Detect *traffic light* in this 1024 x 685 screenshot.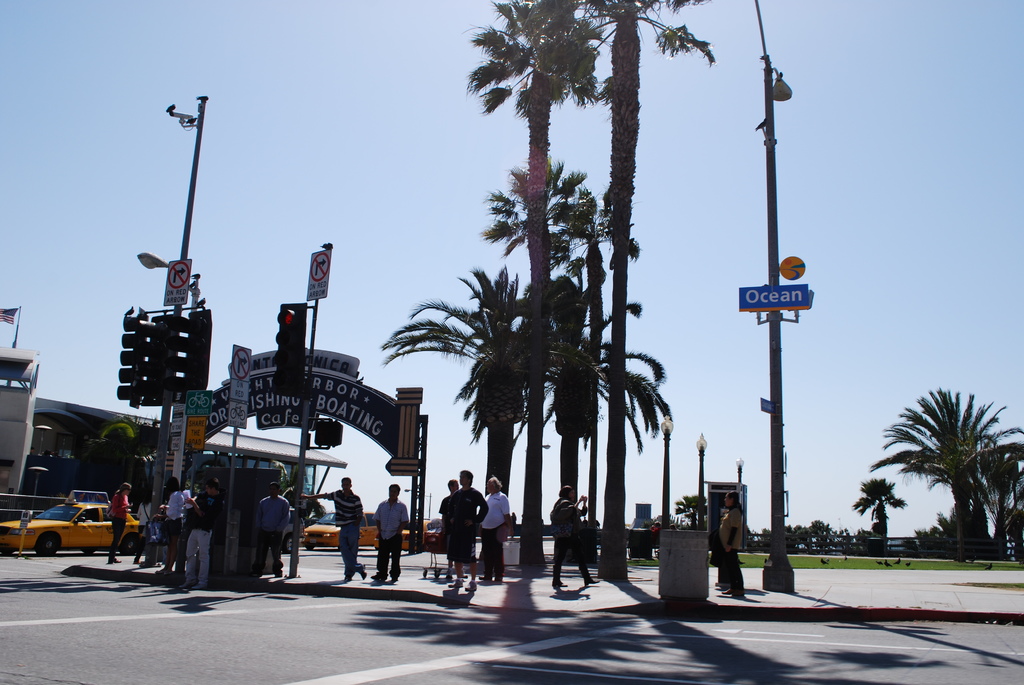
Detection: <bbox>314, 418, 342, 448</bbox>.
